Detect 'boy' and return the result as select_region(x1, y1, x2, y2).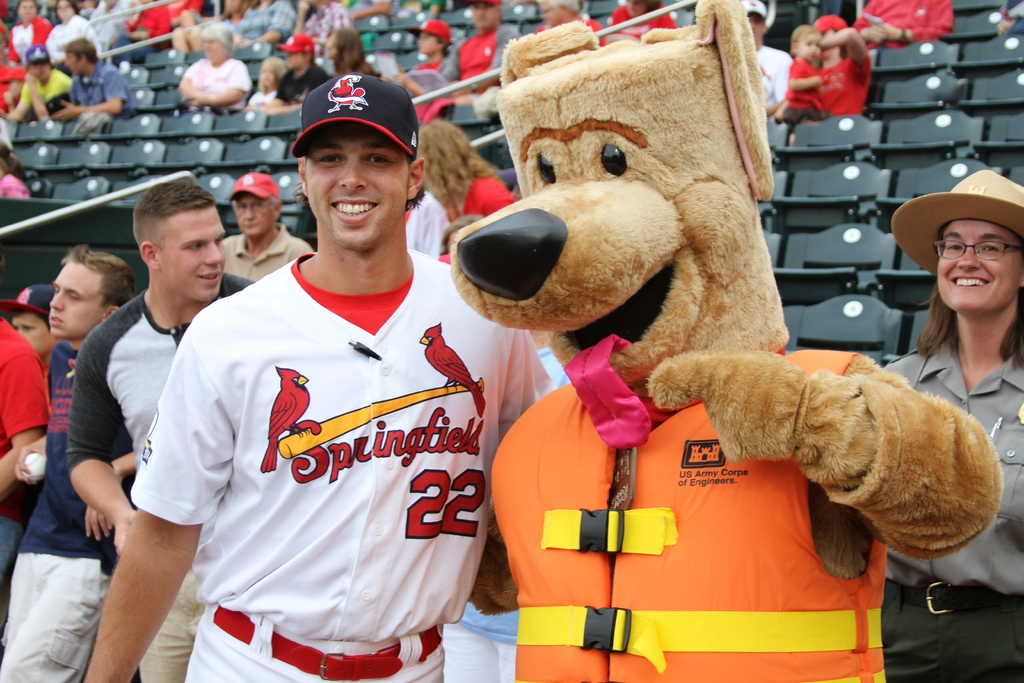
select_region(395, 18, 463, 97).
